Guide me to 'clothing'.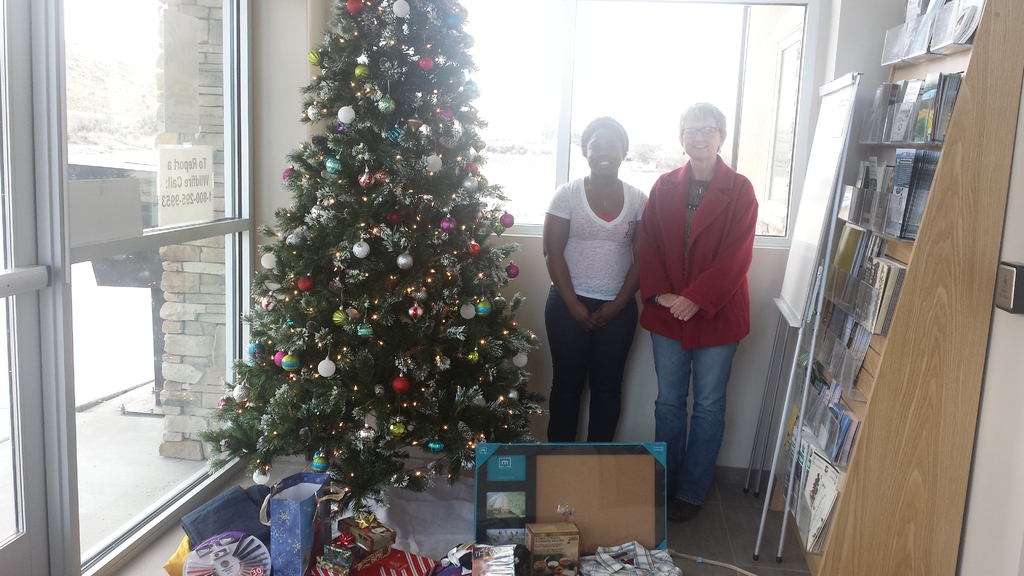
Guidance: left=652, top=332, right=737, bottom=506.
